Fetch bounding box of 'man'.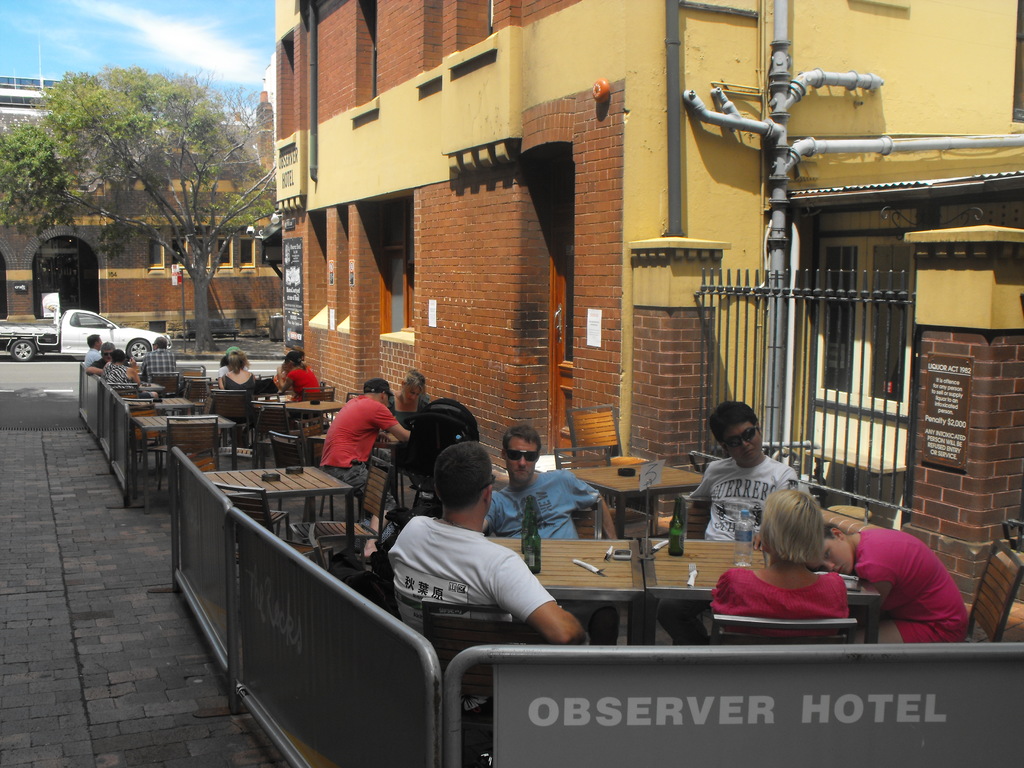
Bbox: locate(146, 337, 181, 397).
